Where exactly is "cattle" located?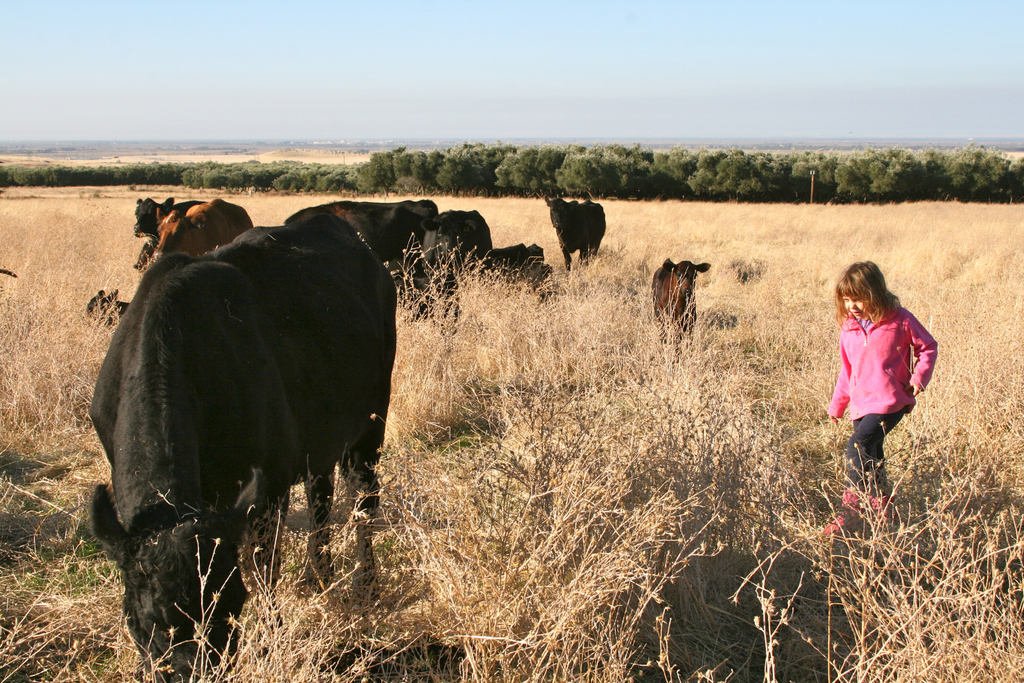
Its bounding box is detection(543, 194, 608, 276).
